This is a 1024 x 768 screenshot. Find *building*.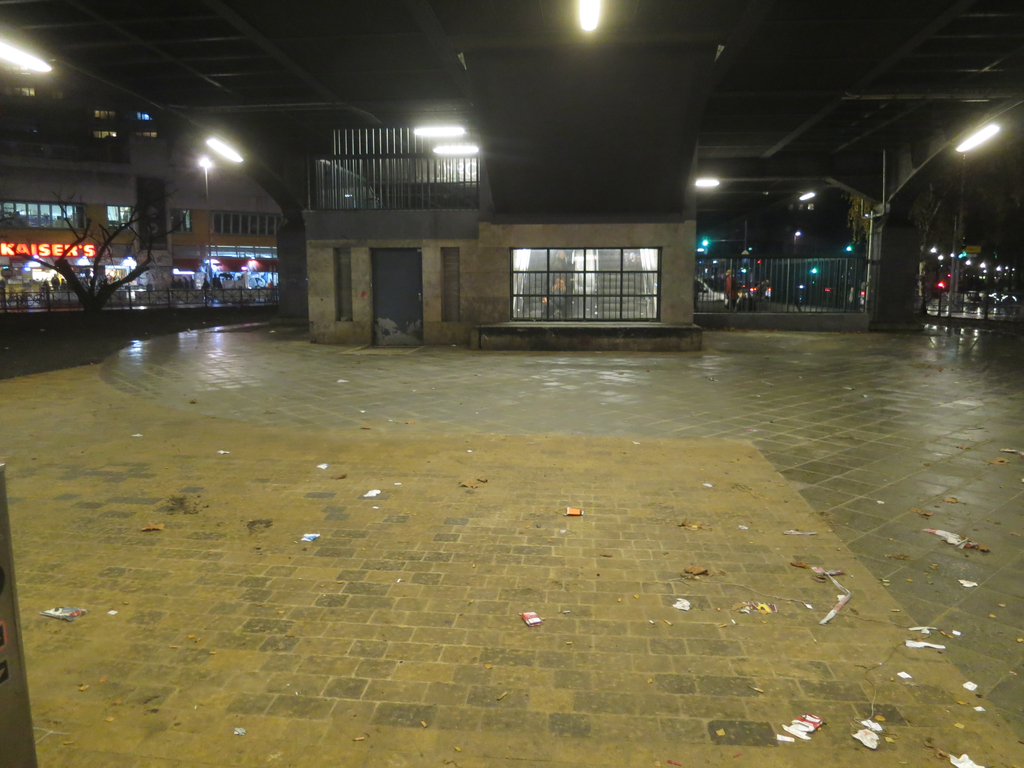
Bounding box: x1=0, y1=40, x2=190, y2=139.
